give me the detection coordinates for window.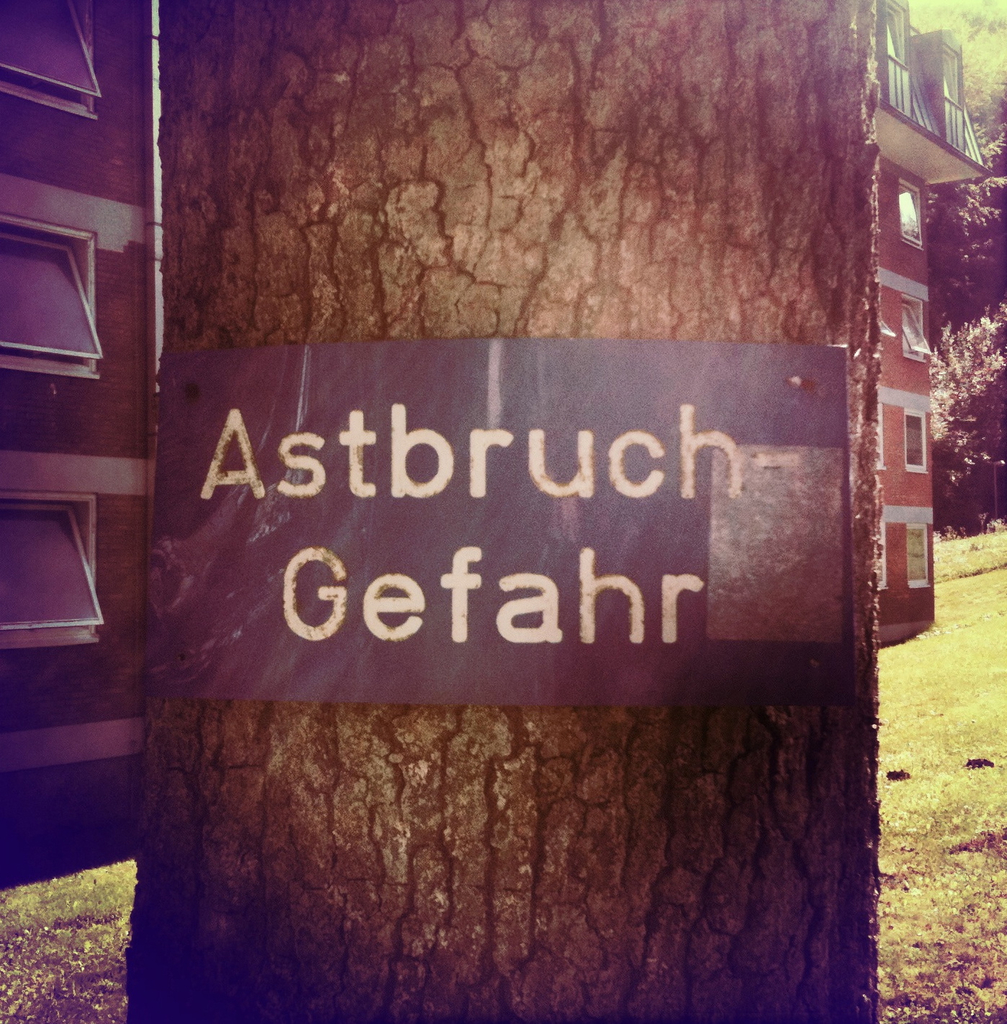
{"x1": 905, "y1": 294, "x2": 931, "y2": 368}.
